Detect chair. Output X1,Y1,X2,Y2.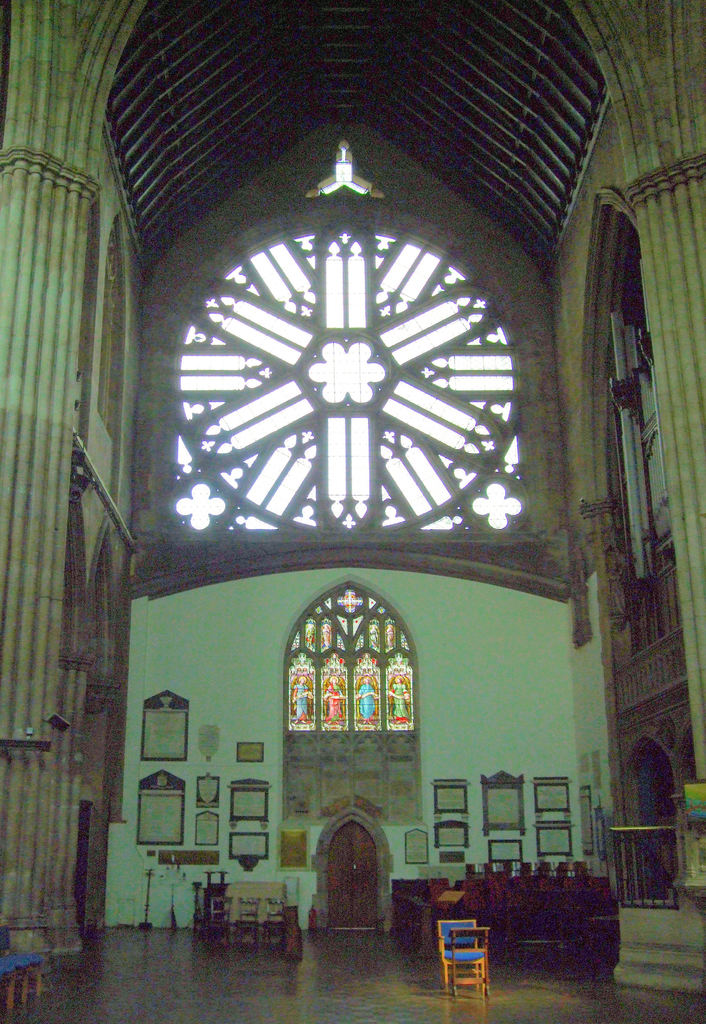
438,915,480,994.
